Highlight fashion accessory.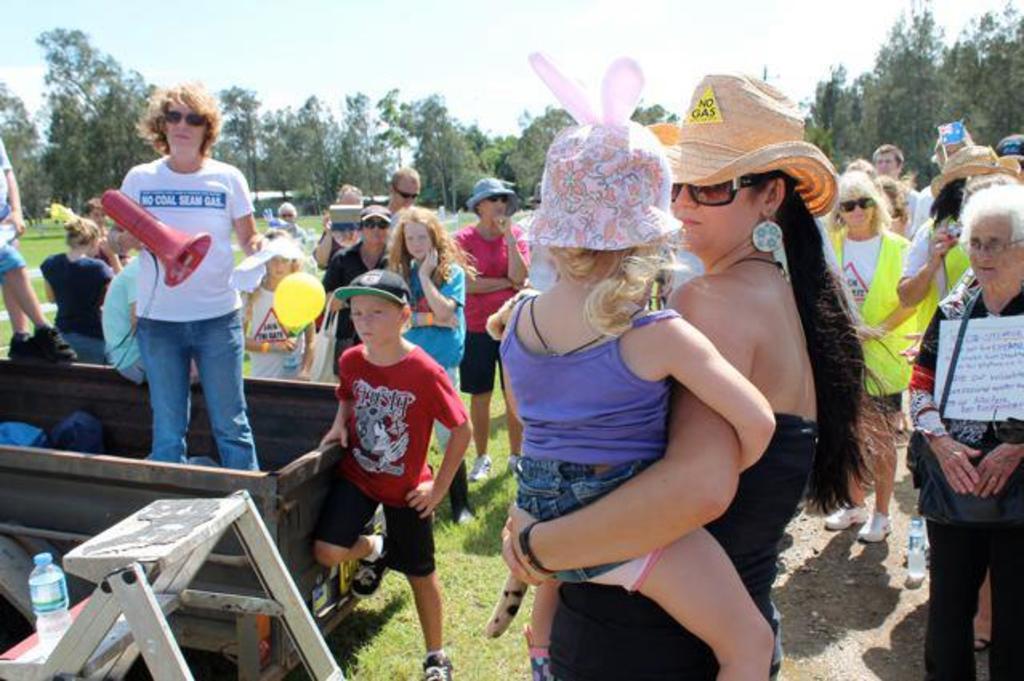
Highlighted region: left=998, top=151, right=1022, bottom=184.
